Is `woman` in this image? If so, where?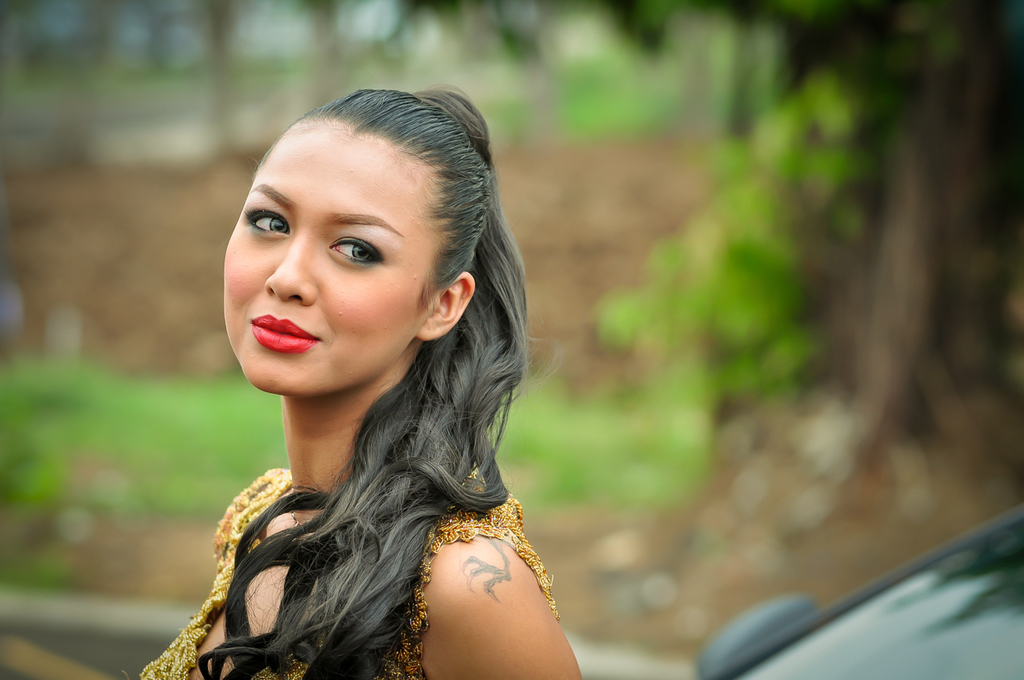
Yes, at detection(127, 82, 581, 679).
